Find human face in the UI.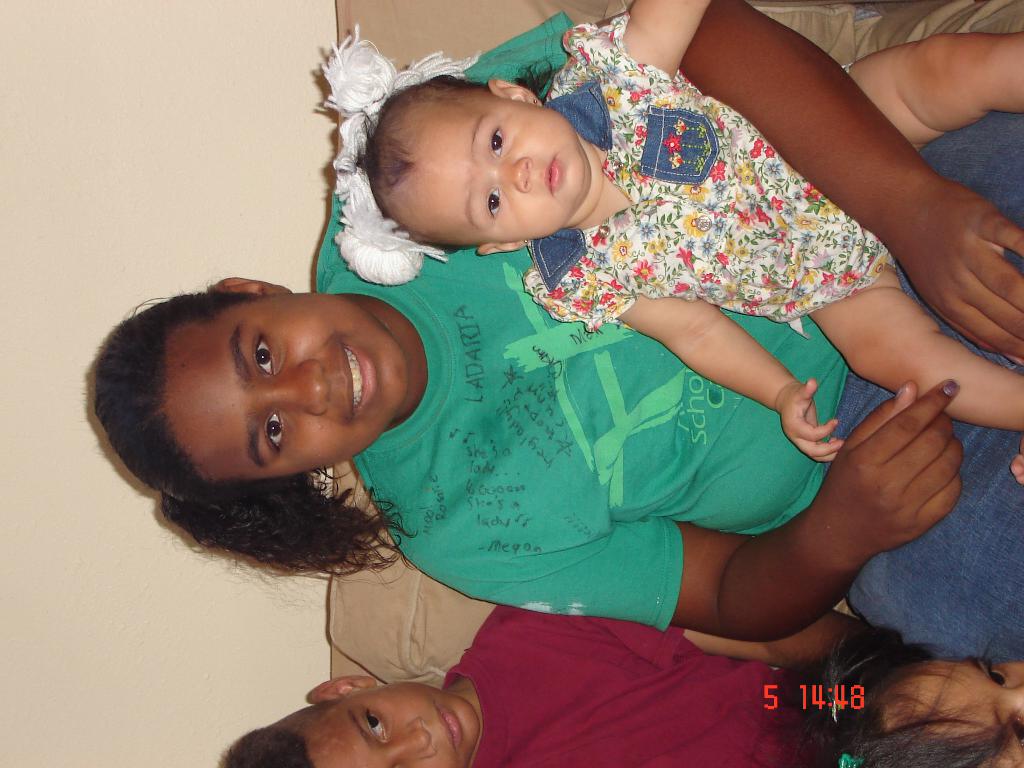
UI element at <box>309,685,477,767</box>.
